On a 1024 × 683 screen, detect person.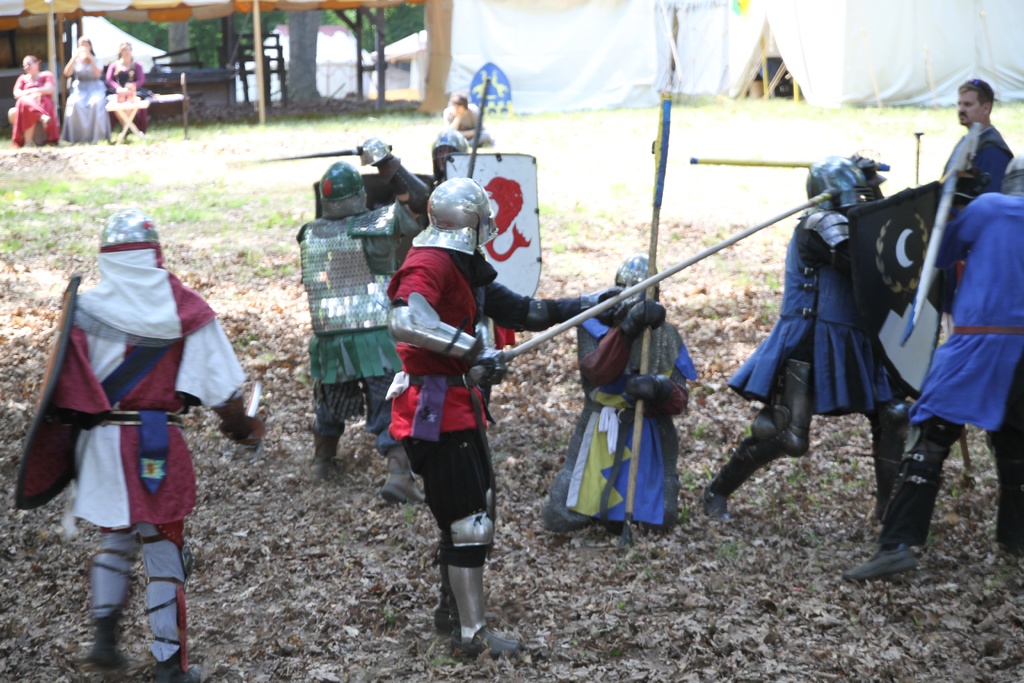
(x1=426, y1=128, x2=473, y2=180).
